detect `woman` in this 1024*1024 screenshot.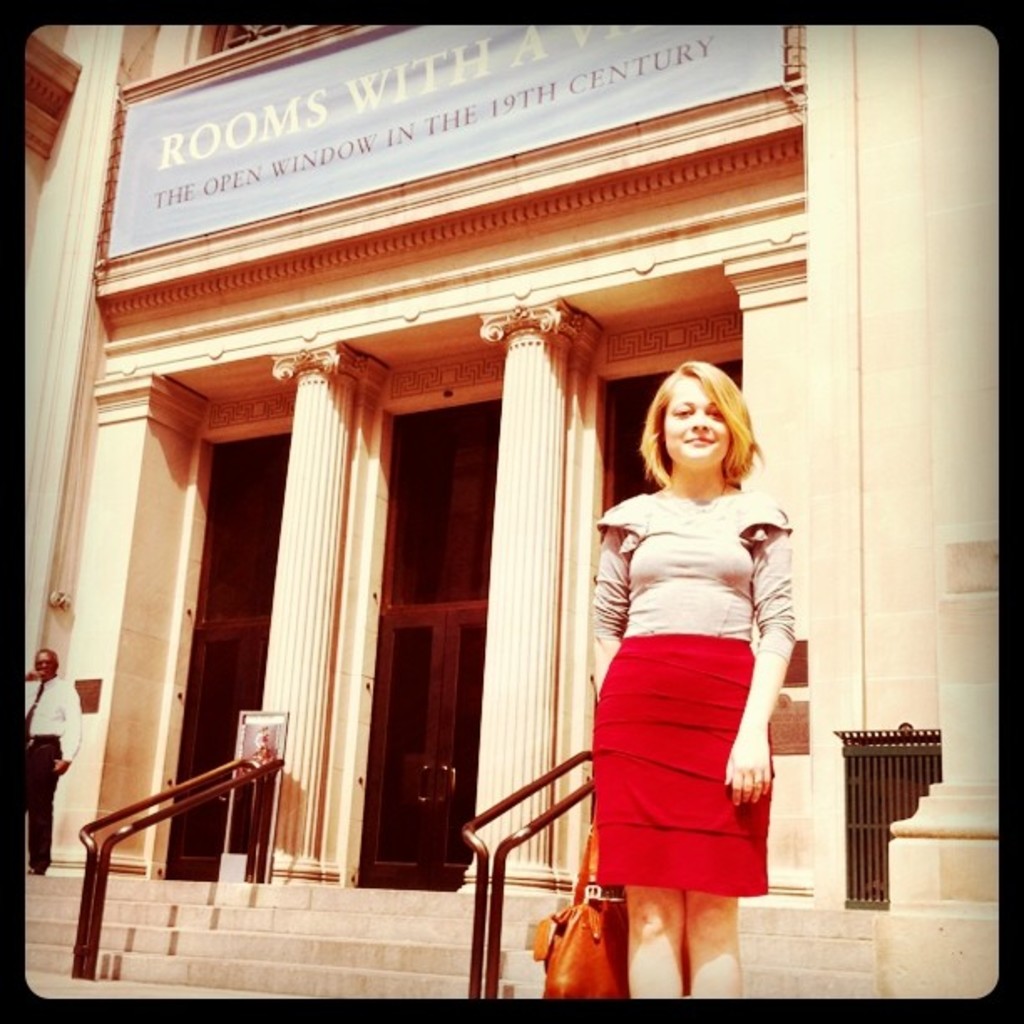
Detection: 594 356 798 992.
